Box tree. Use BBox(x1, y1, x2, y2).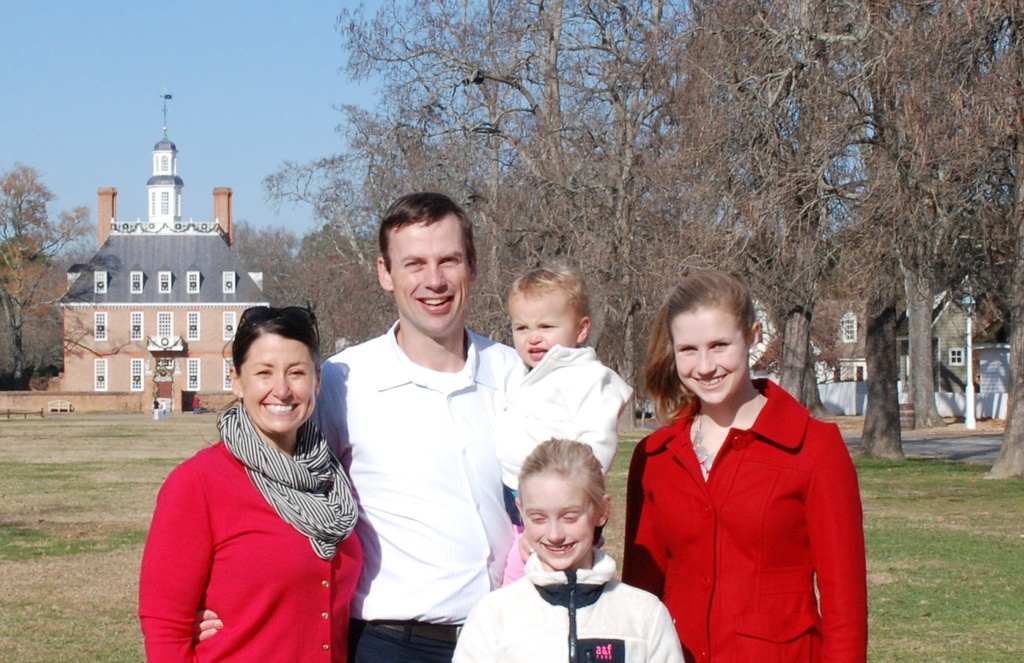
BBox(255, 217, 397, 373).
